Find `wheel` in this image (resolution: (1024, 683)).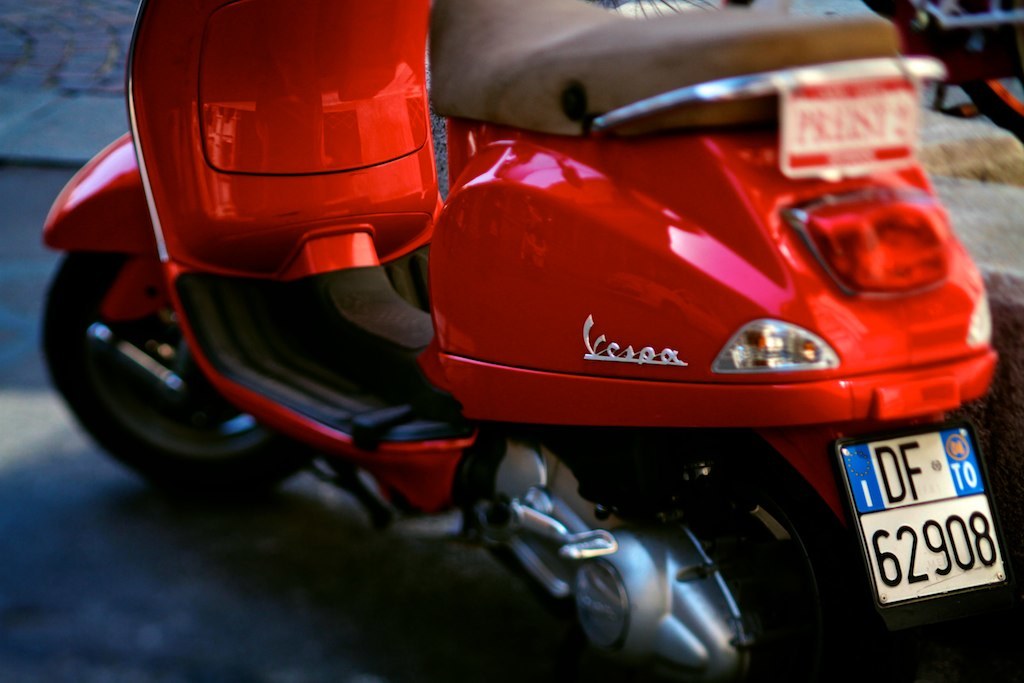
<bbox>38, 247, 319, 499</bbox>.
